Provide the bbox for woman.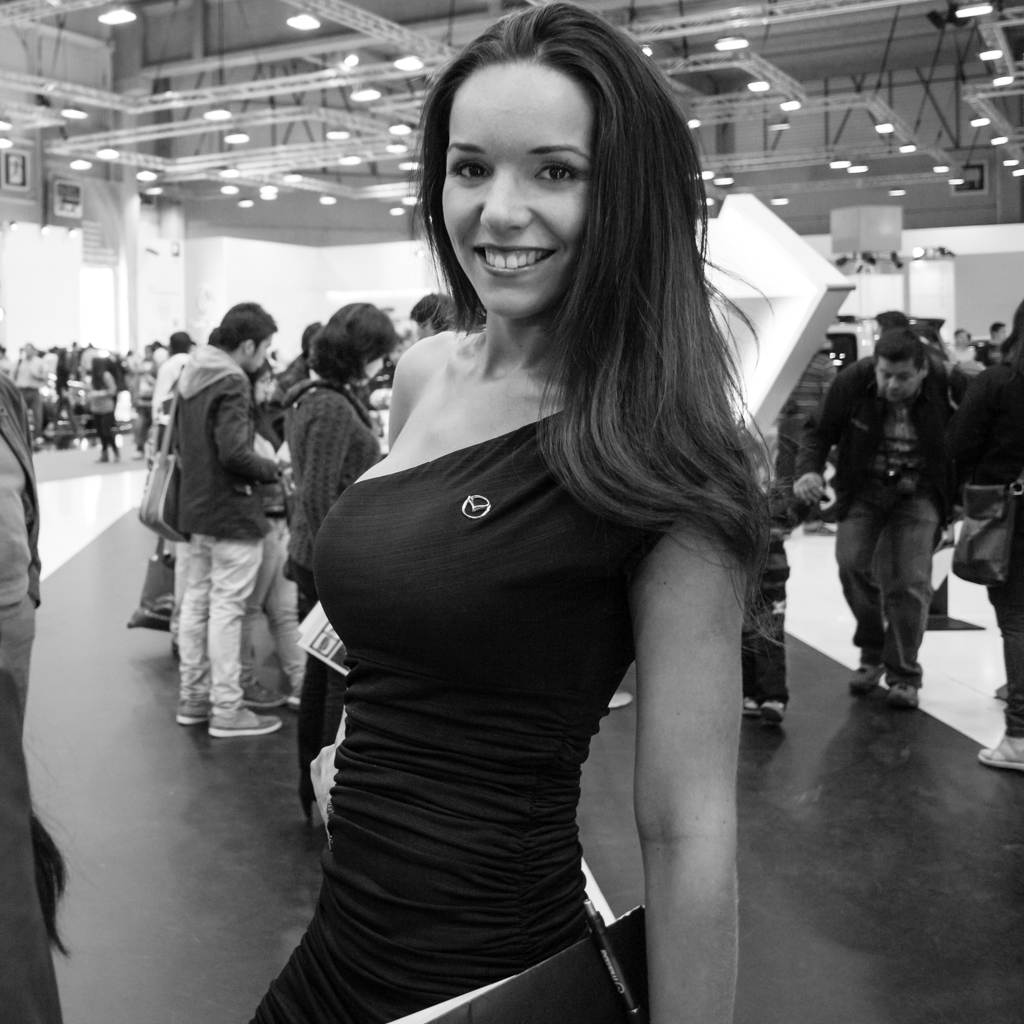
Rect(274, 295, 408, 845).
